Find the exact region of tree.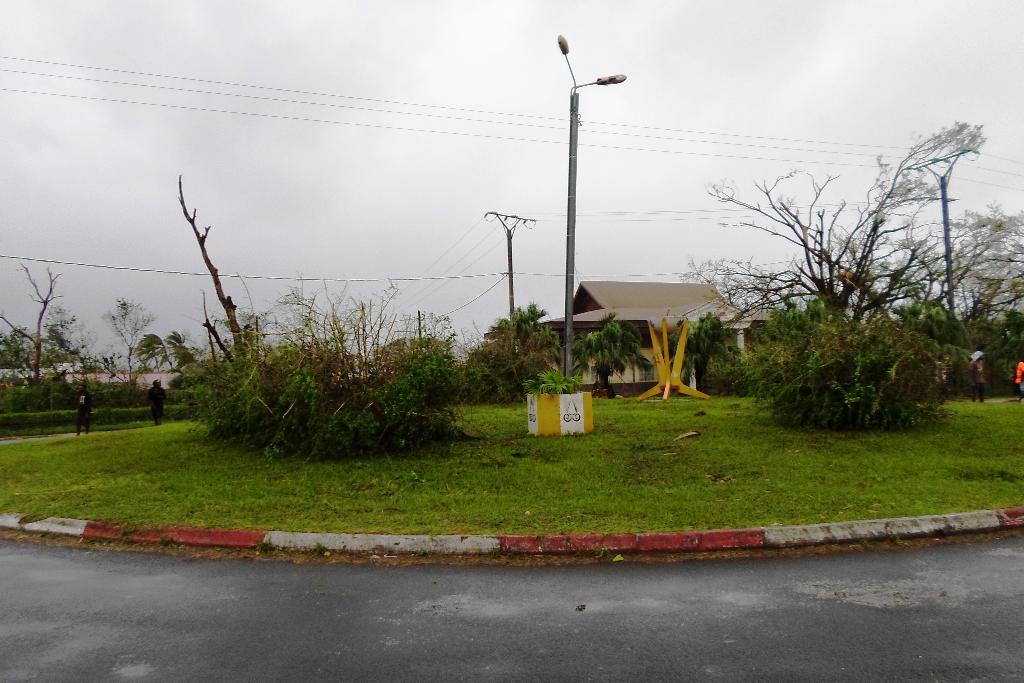
Exact region: 495, 299, 568, 388.
